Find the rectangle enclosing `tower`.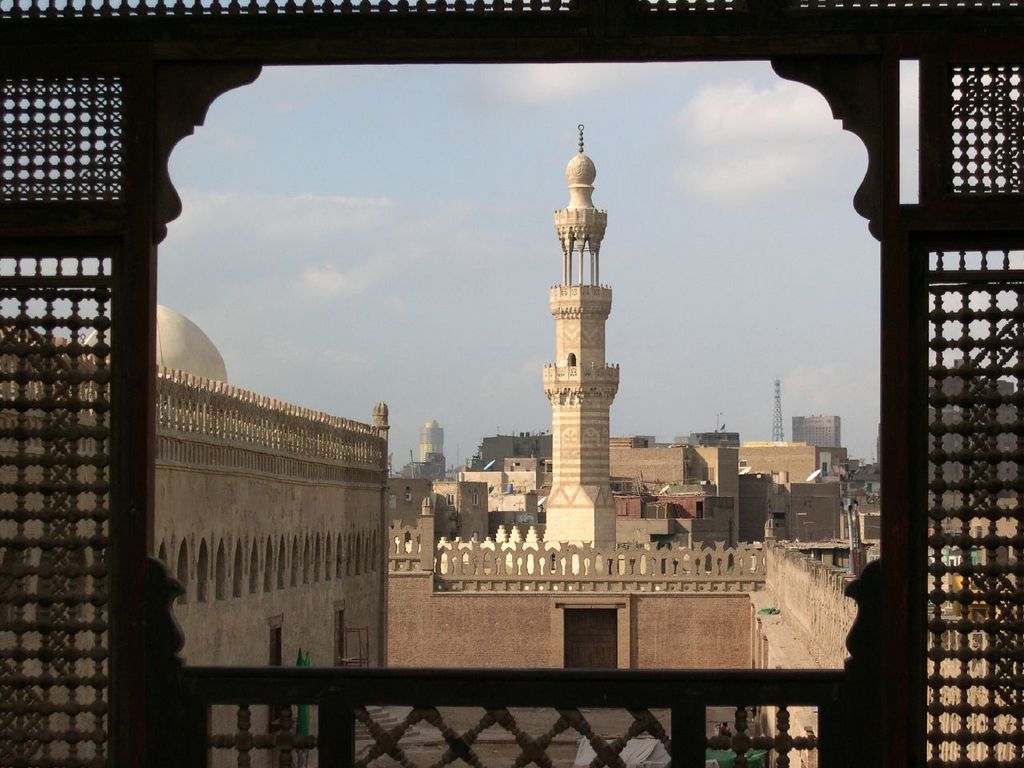
(x1=410, y1=424, x2=446, y2=482).
